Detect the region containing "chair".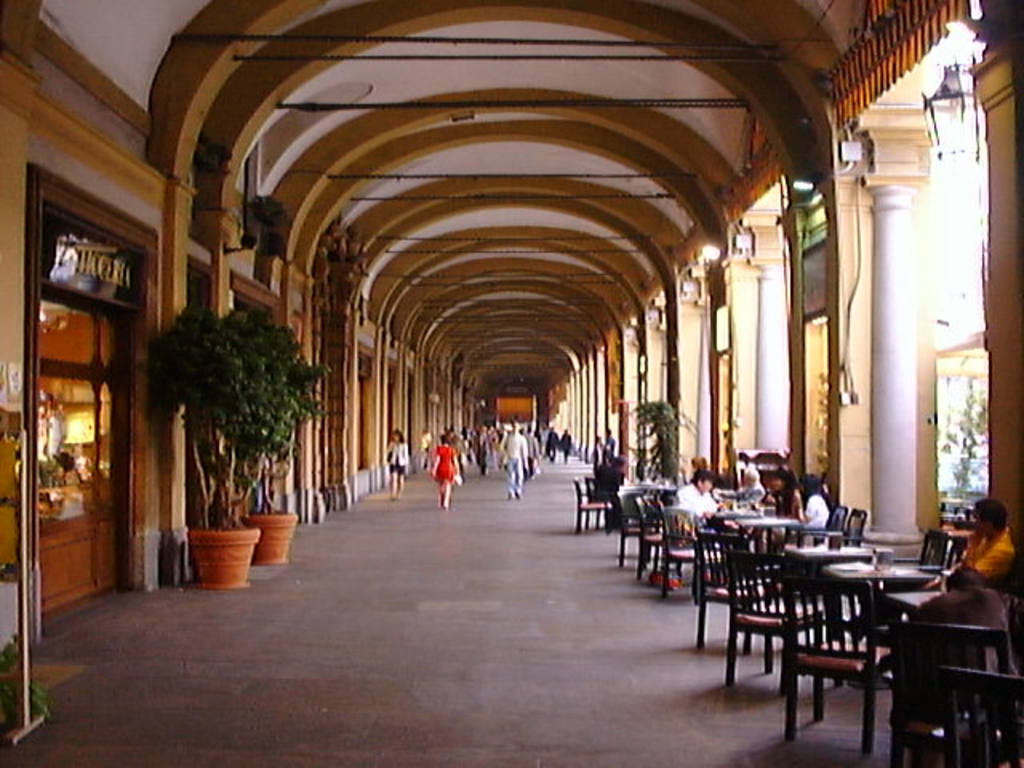
939 664 1022 766.
